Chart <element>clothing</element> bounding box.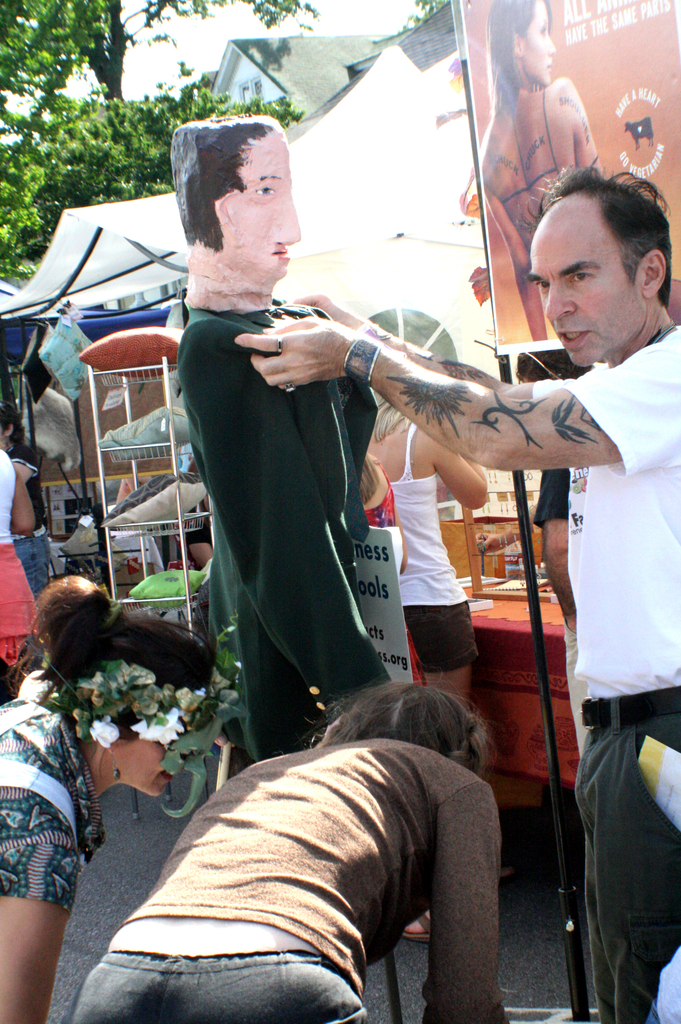
Charted: rect(63, 739, 511, 1022).
